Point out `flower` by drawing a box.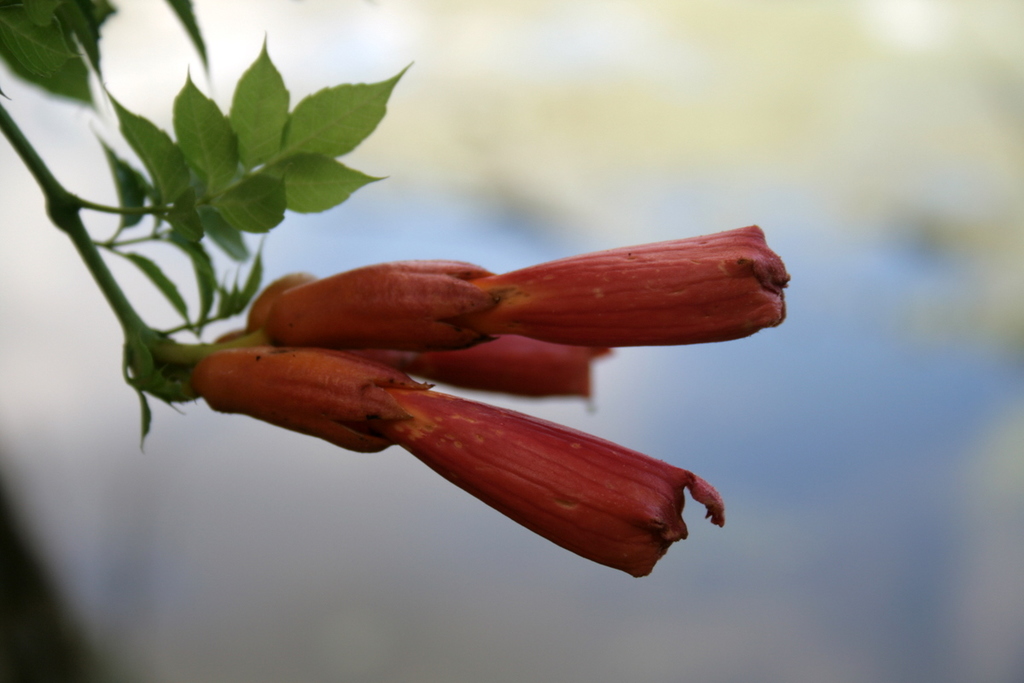
{"left": 163, "top": 225, "right": 798, "bottom": 595}.
